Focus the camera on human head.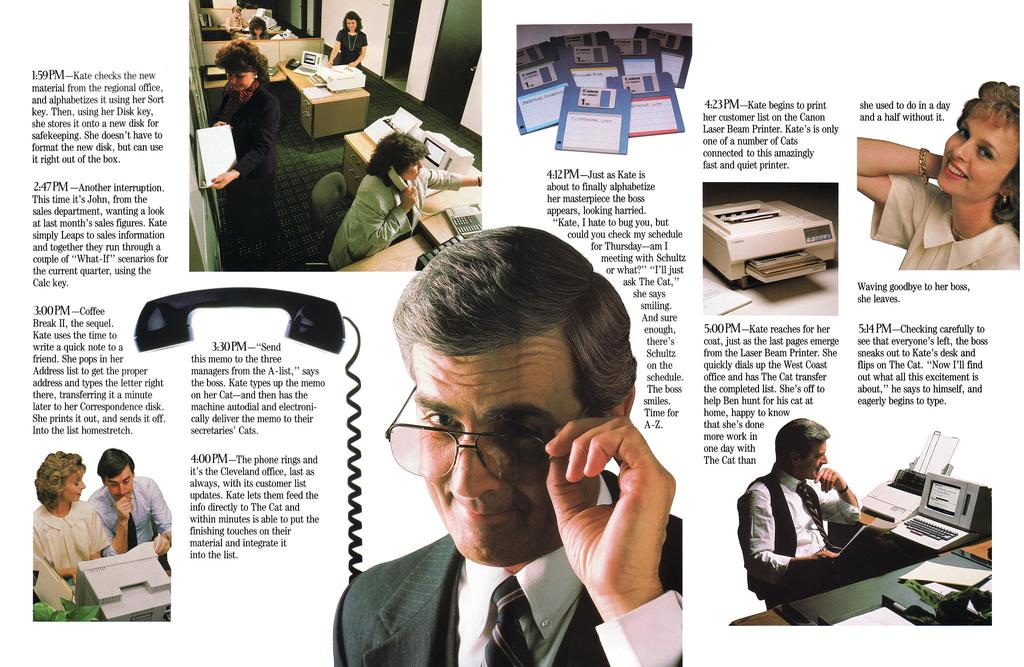
Focus region: [229,4,243,22].
